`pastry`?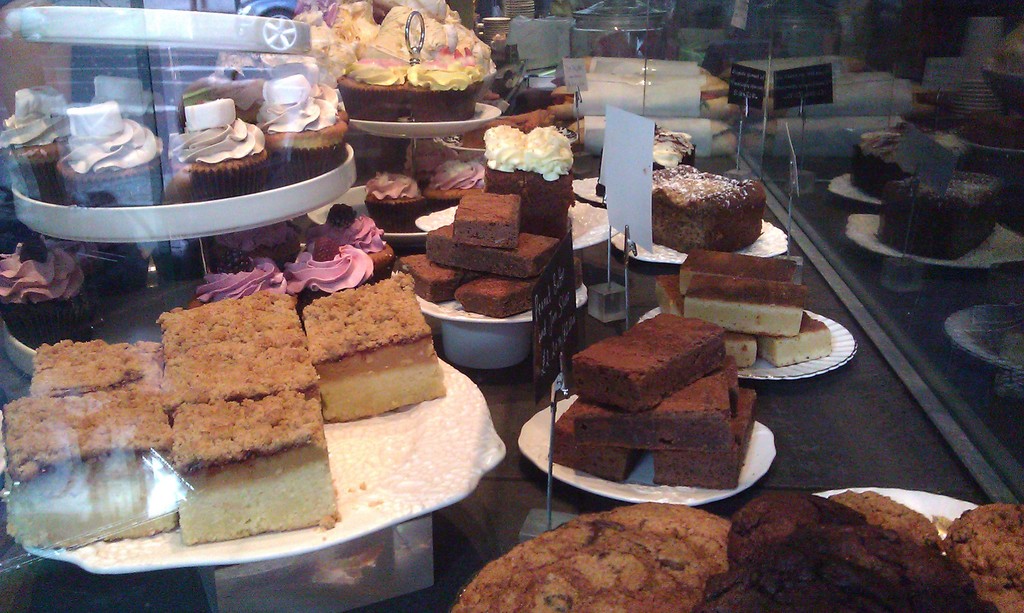
<box>652,146,791,248</box>
